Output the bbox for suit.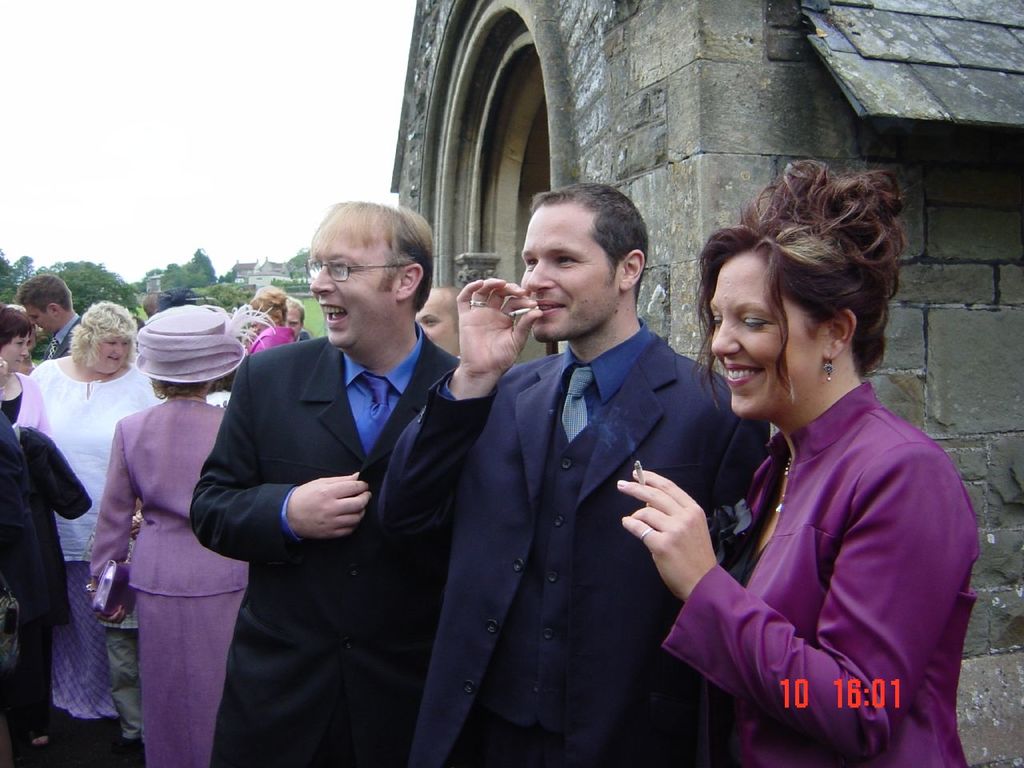
{"x1": 374, "y1": 318, "x2": 771, "y2": 767}.
